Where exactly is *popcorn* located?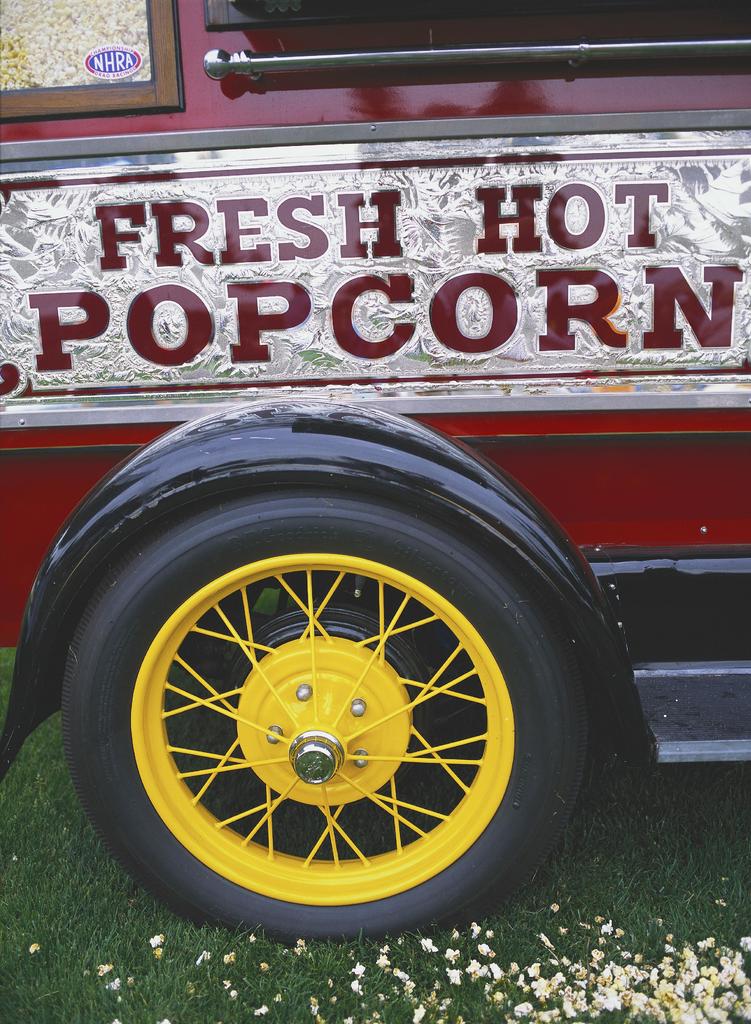
Its bounding box is rect(403, 977, 417, 996).
